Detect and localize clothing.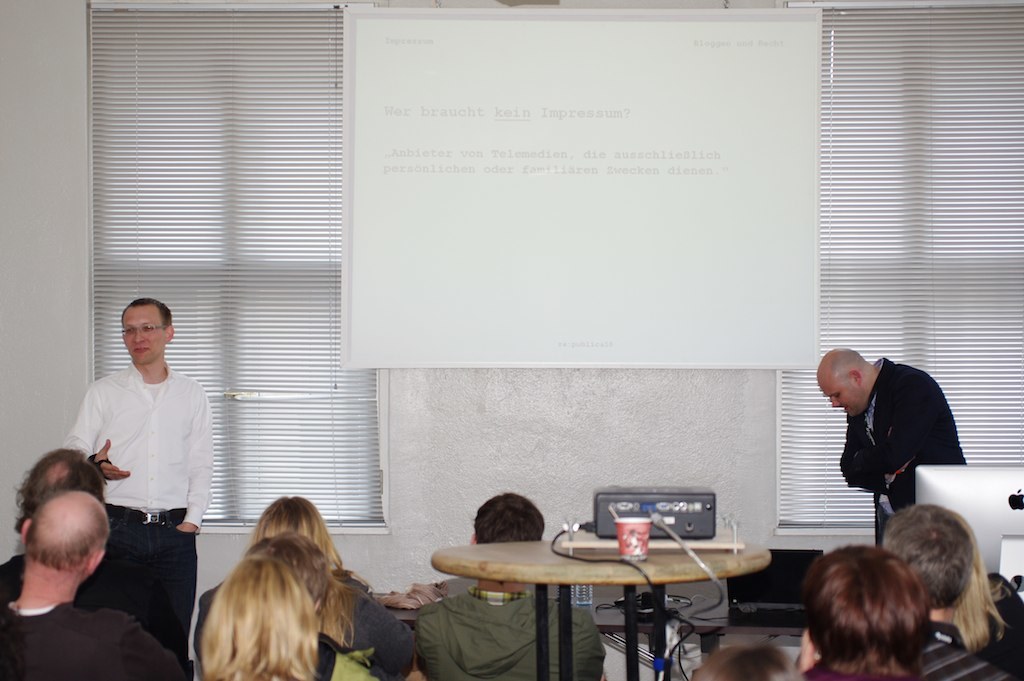
Localized at {"x1": 72, "y1": 354, "x2": 213, "y2": 660}.
